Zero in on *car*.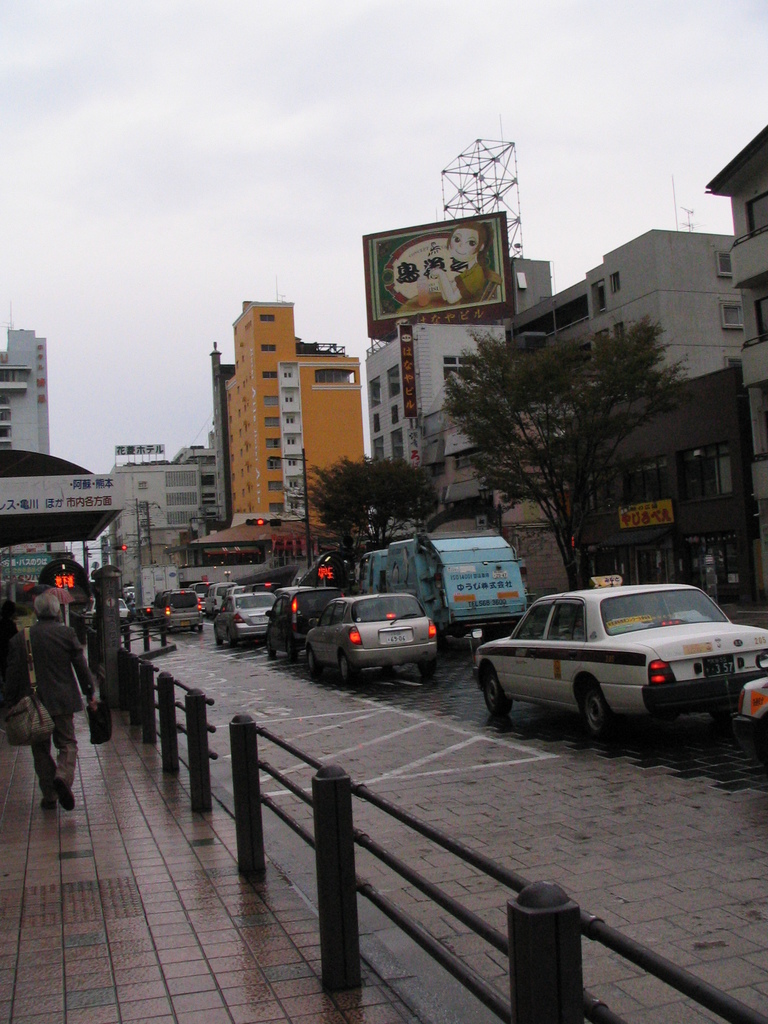
Zeroed in: crop(465, 573, 767, 745).
